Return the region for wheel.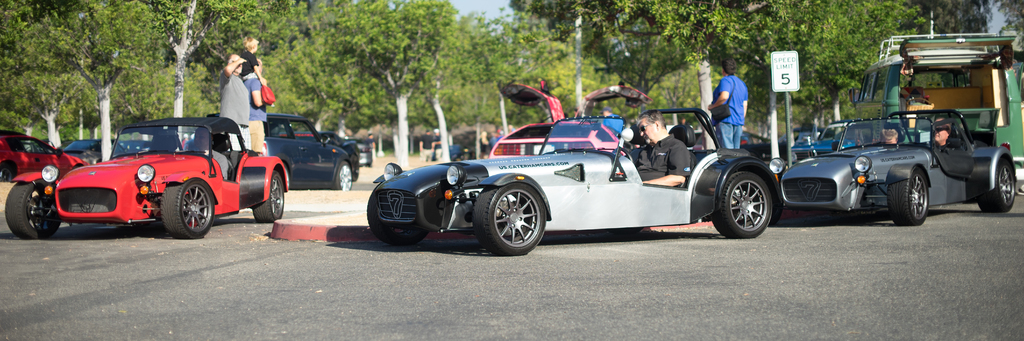
region(335, 162, 351, 189).
